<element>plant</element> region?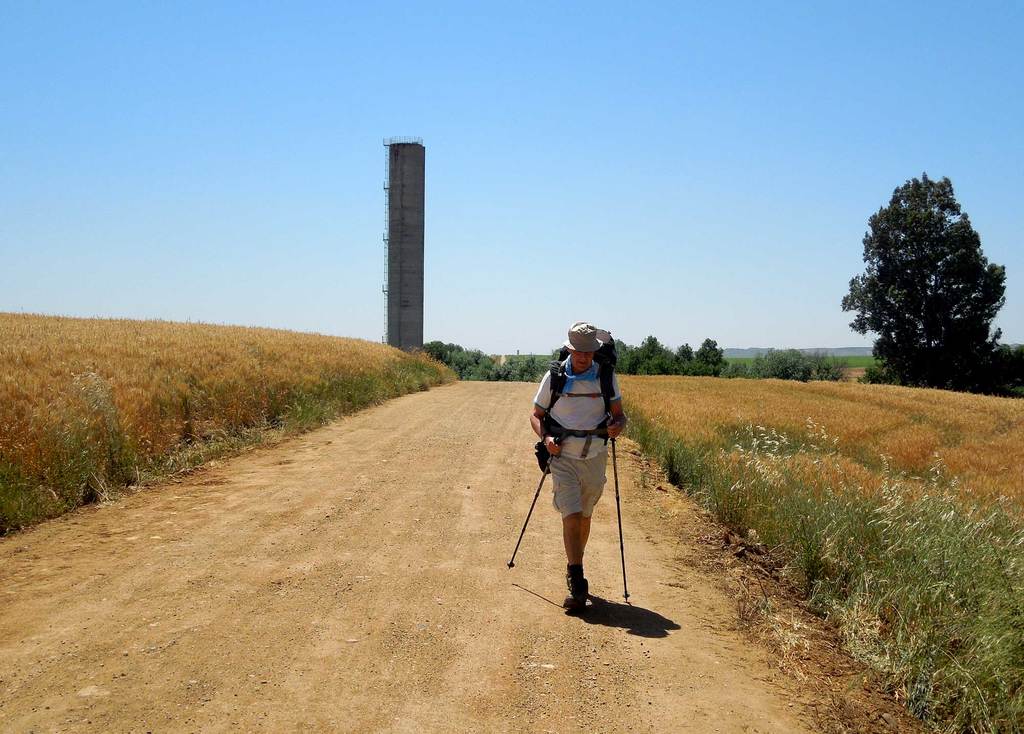
Rect(758, 343, 815, 381)
